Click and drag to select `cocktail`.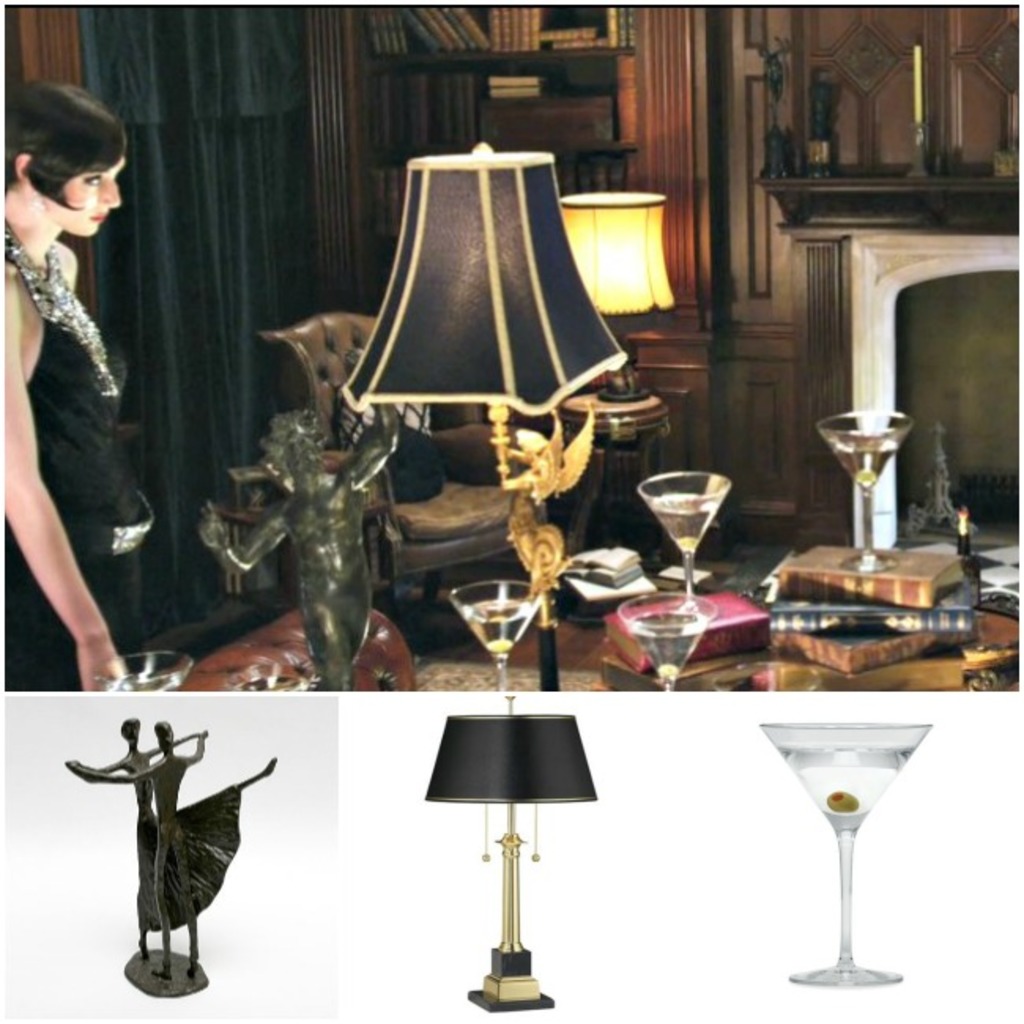
Selection: left=616, top=595, right=706, bottom=688.
